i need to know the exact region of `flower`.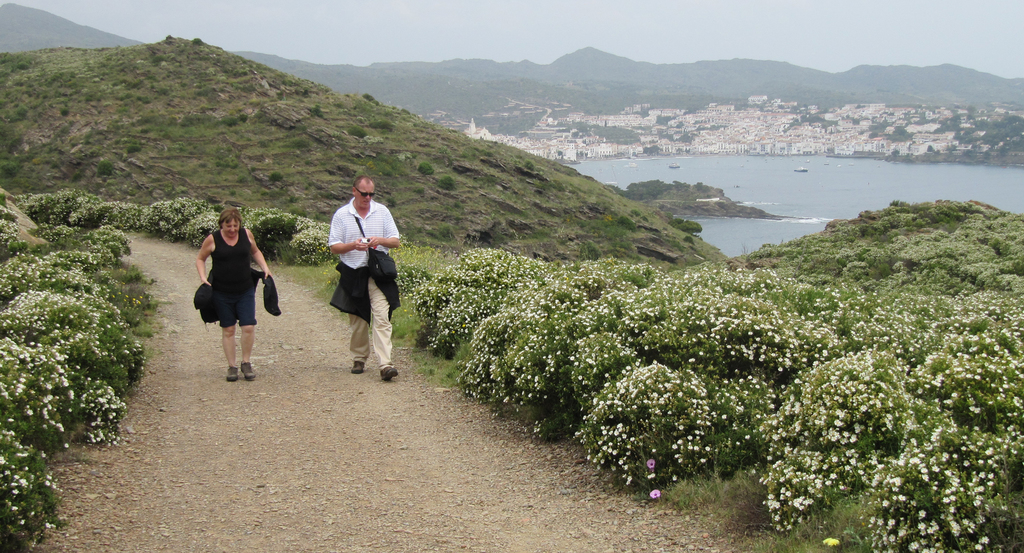
Region: l=895, t=529, r=909, b=539.
